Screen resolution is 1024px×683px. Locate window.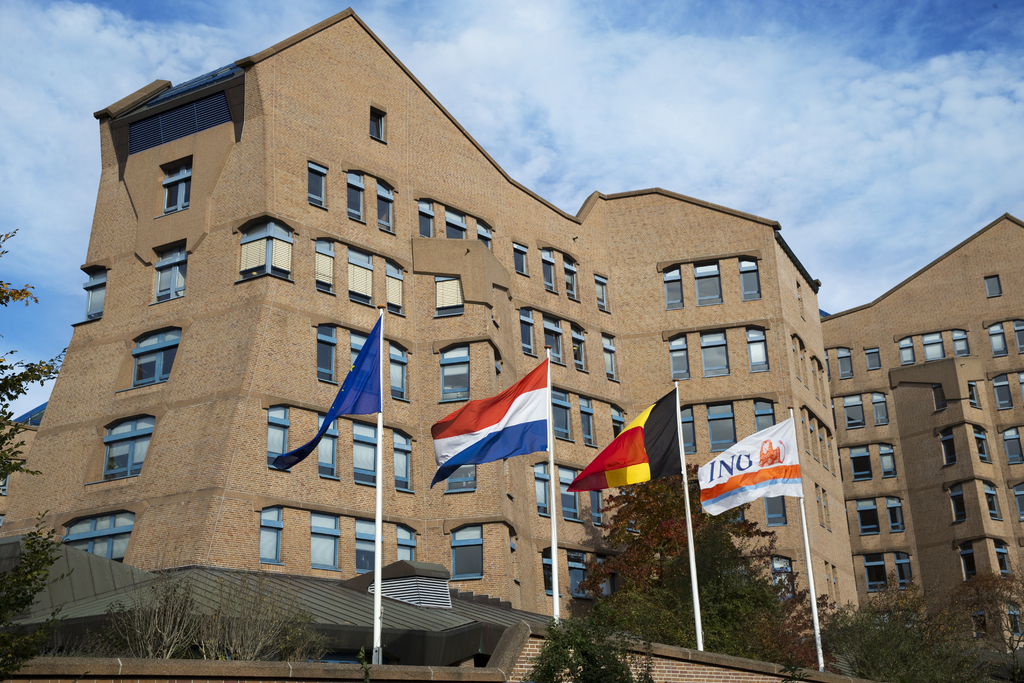
box=[435, 278, 467, 319].
